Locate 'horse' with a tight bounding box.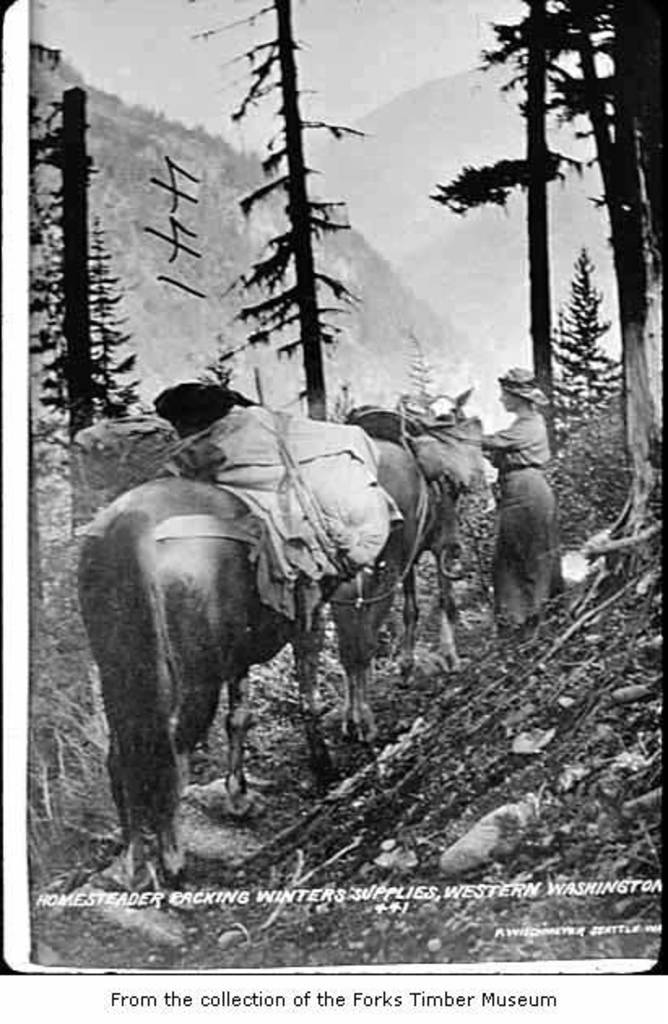
Rect(73, 473, 345, 896).
